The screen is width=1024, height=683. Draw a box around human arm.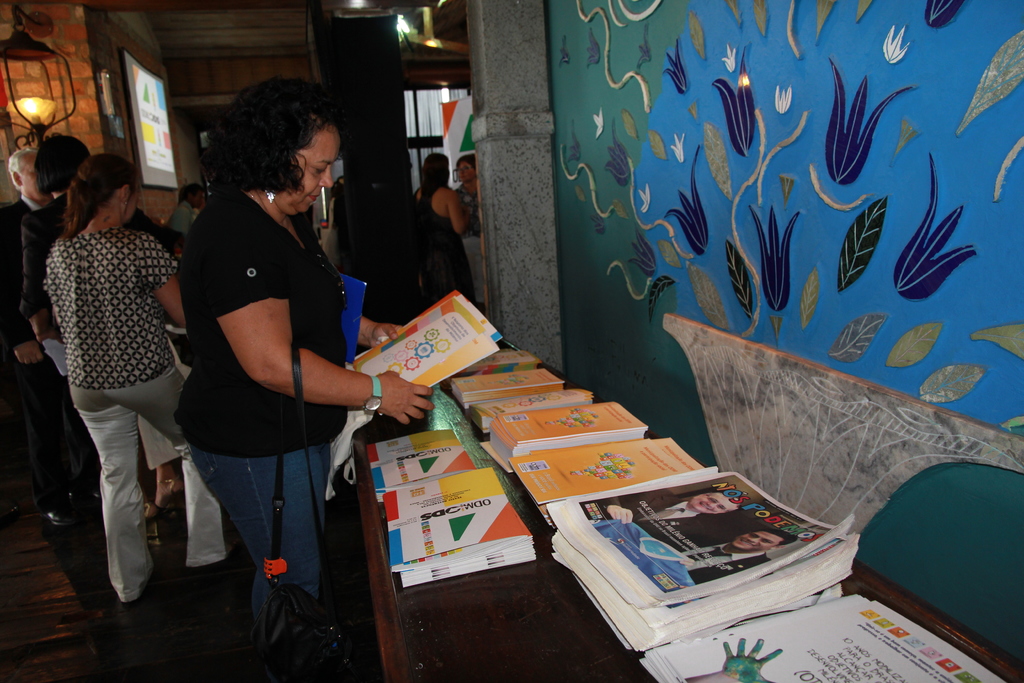
449, 188, 472, 238.
